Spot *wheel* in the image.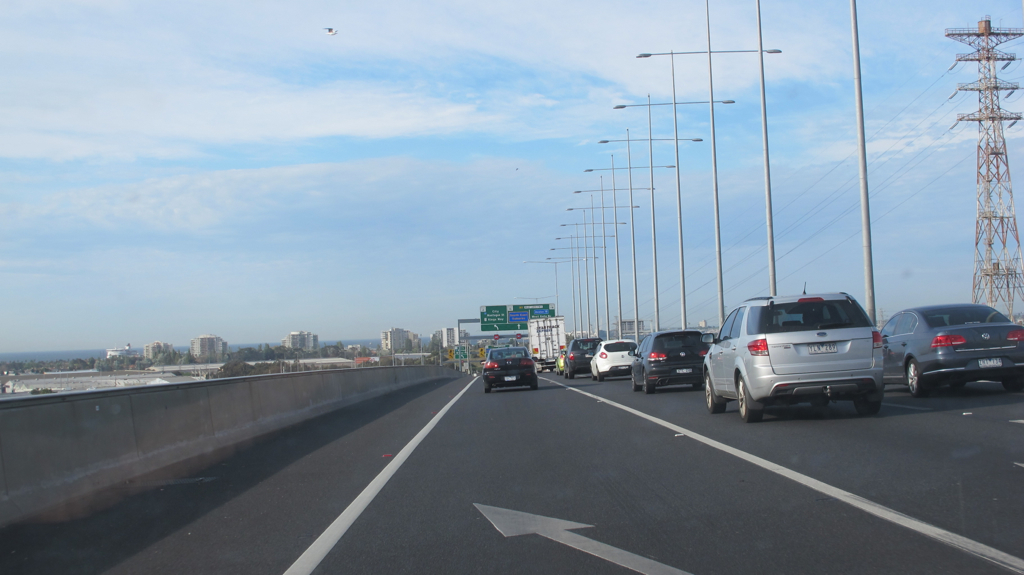
*wheel* found at Rect(633, 371, 645, 393).
